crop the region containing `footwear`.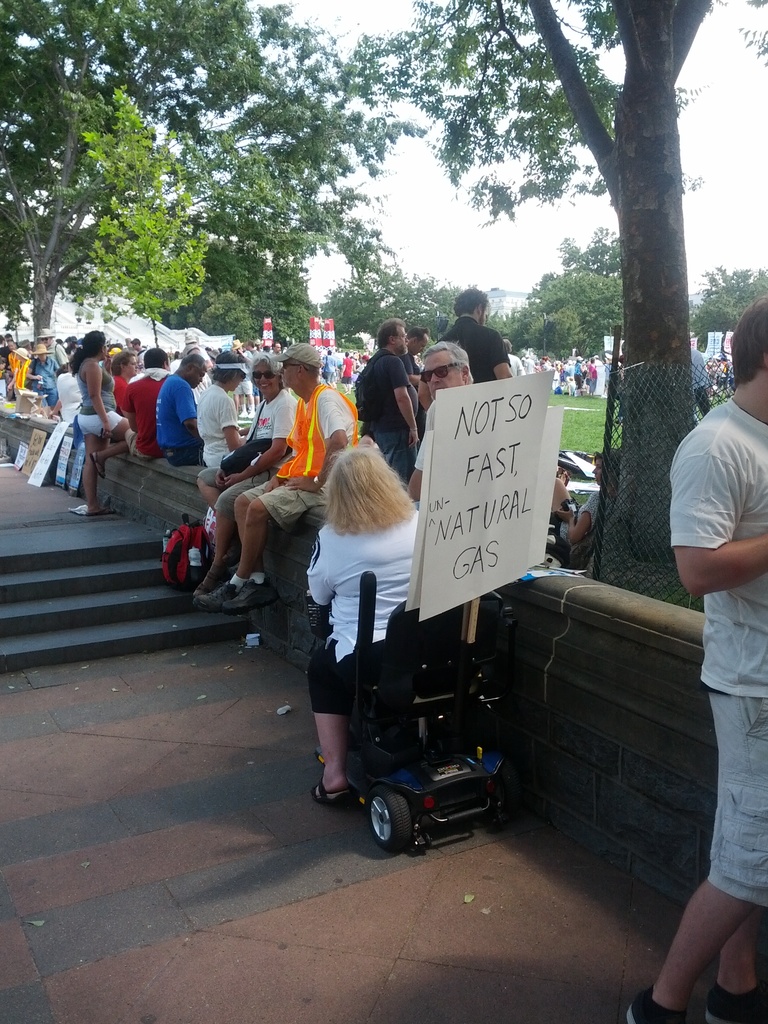
Crop region: crop(310, 780, 354, 802).
